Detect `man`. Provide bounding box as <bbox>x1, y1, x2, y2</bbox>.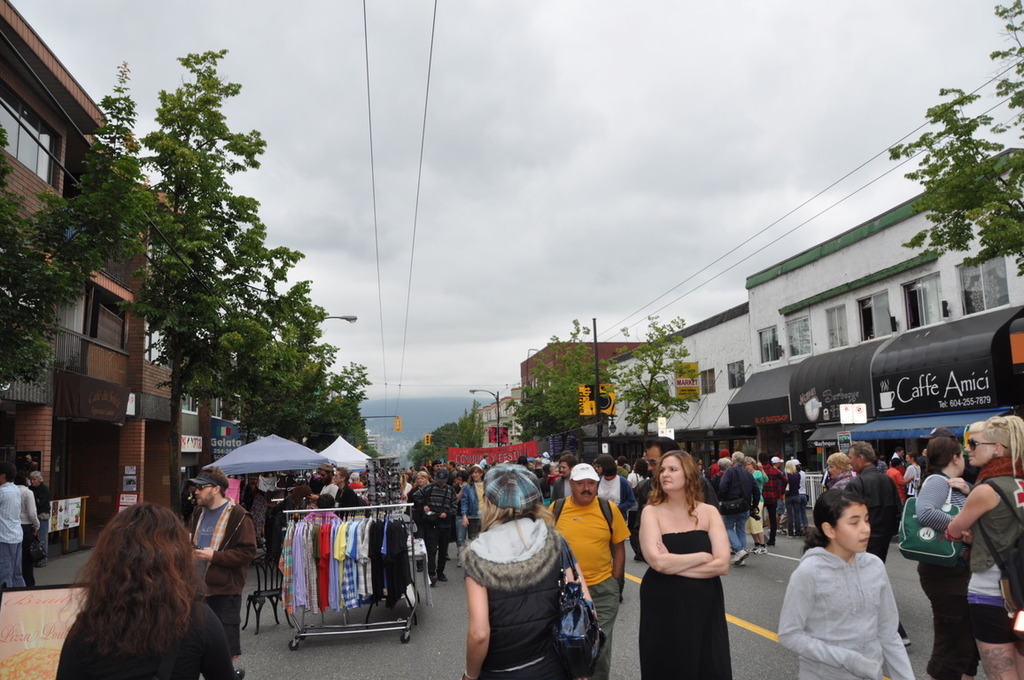
<bbox>848, 437, 909, 648</bbox>.
